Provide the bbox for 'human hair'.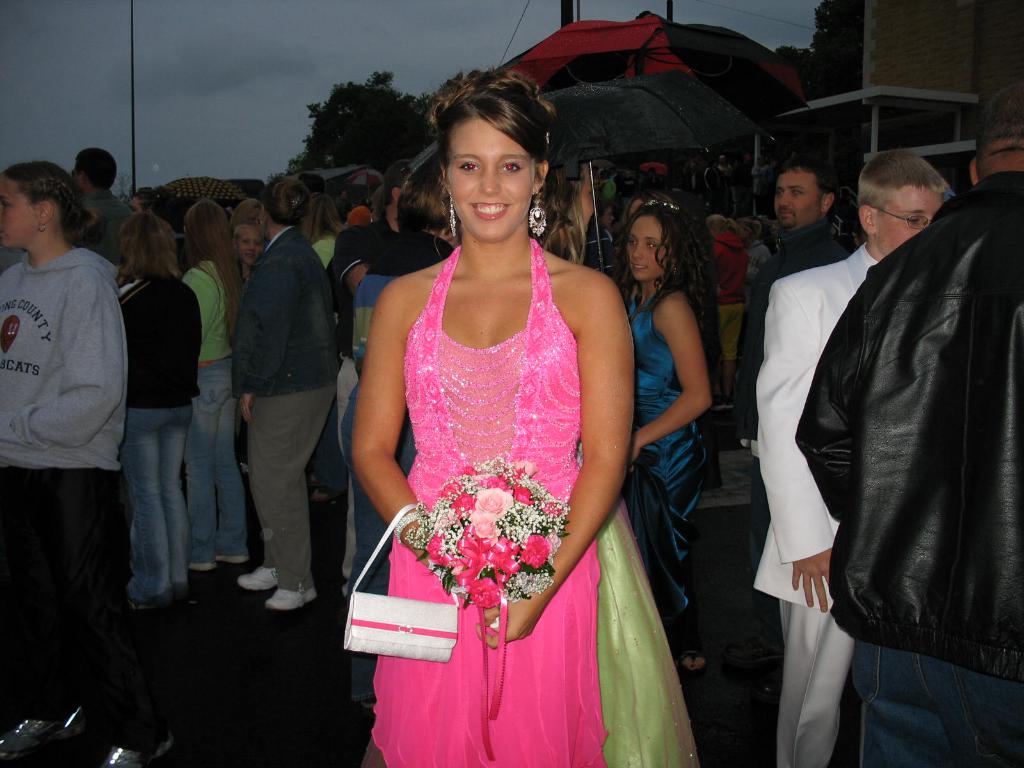
bbox(734, 216, 762, 243).
